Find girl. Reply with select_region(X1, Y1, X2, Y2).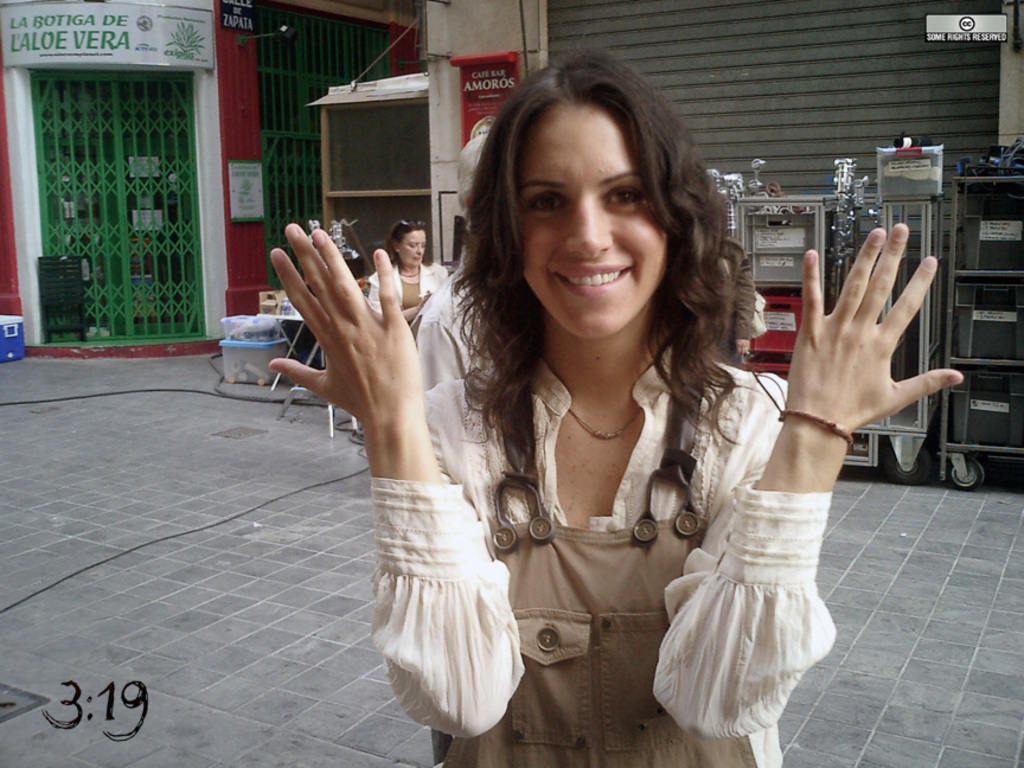
select_region(270, 38, 962, 767).
